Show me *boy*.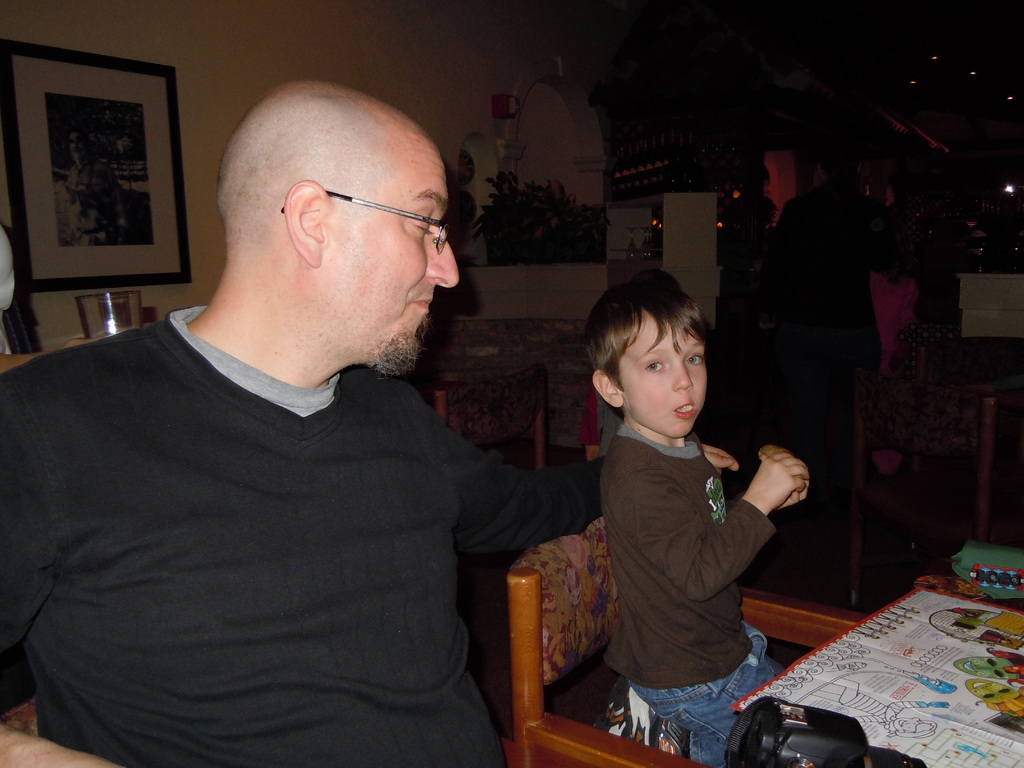
*boy* is here: 587:257:810:767.
